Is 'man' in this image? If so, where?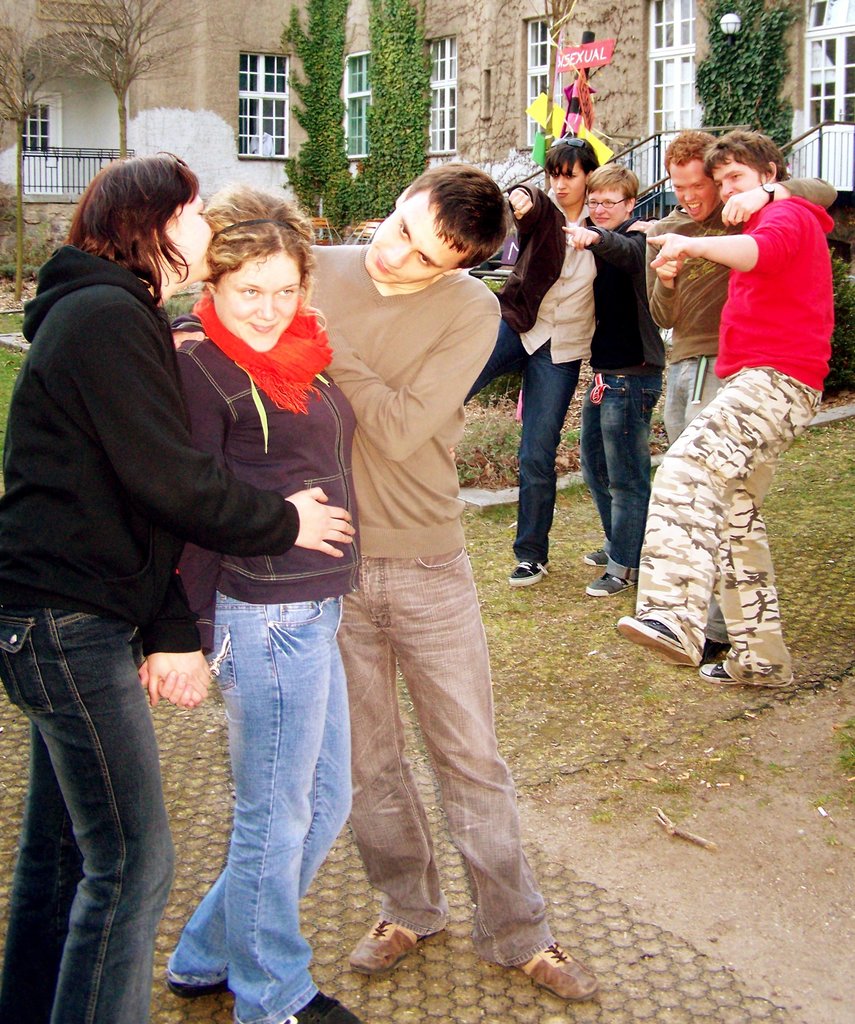
Yes, at left=558, top=158, right=671, bottom=596.
